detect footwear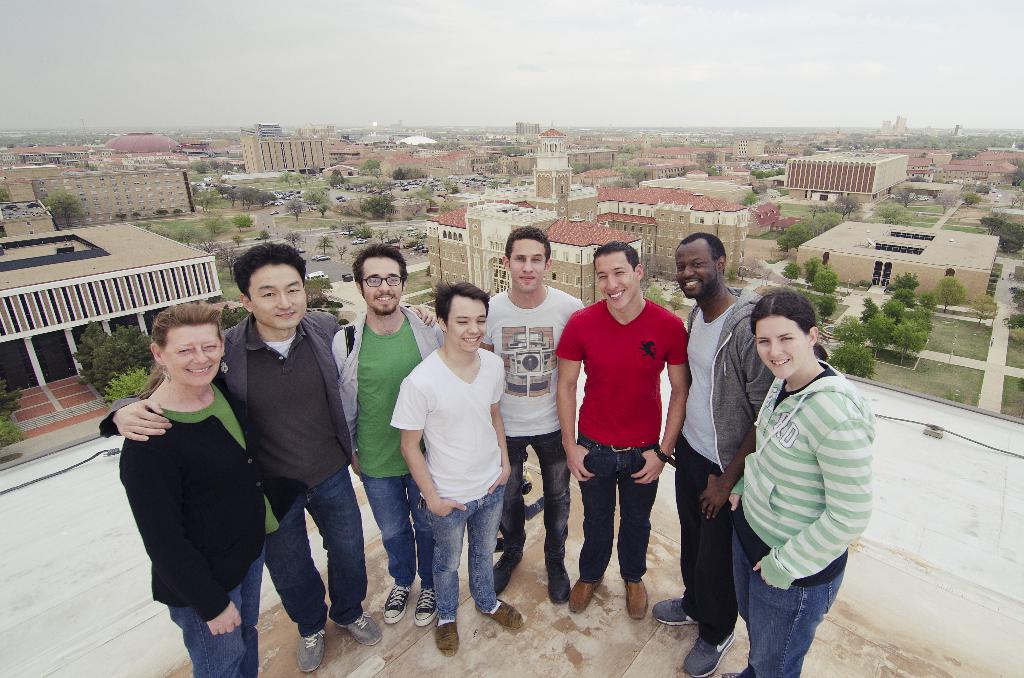
rect(652, 595, 696, 627)
